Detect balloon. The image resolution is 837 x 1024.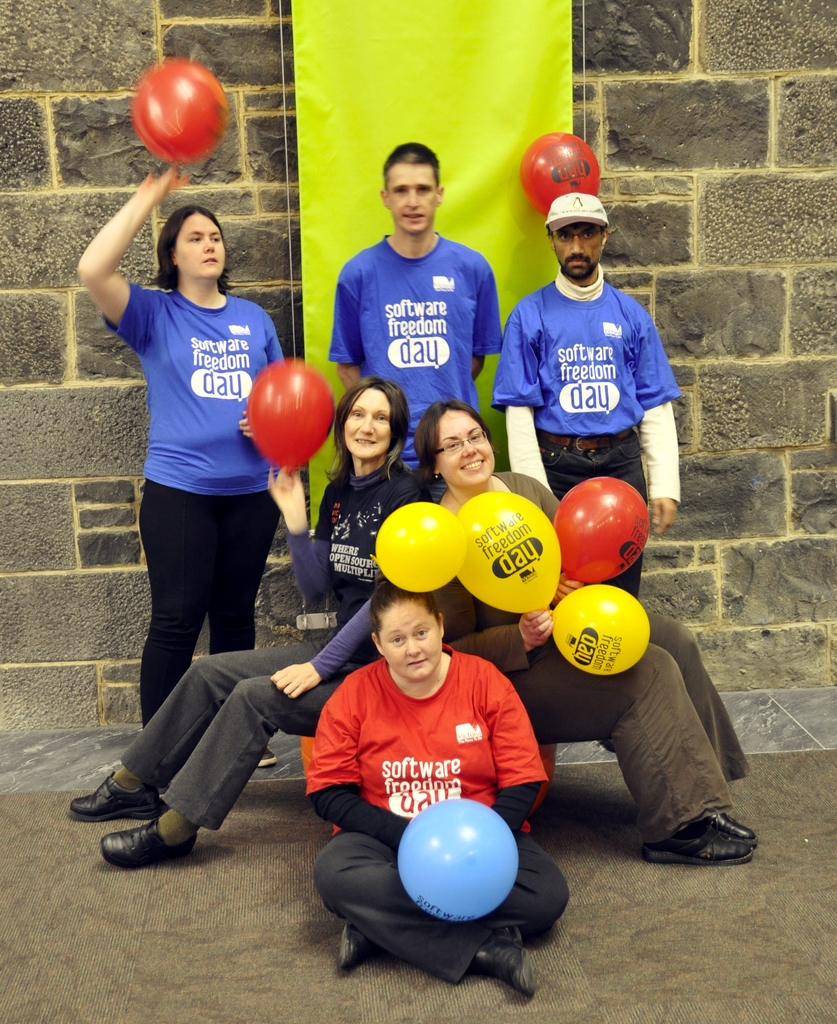
552 477 650 581.
